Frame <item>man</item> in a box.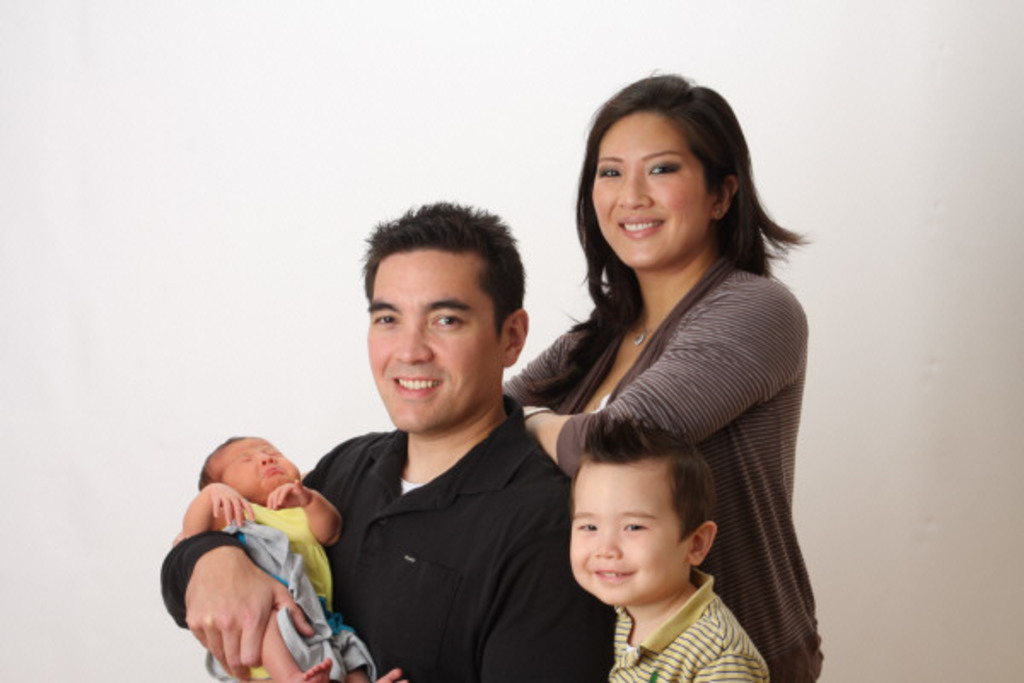
bbox(155, 196, 621, 681).
